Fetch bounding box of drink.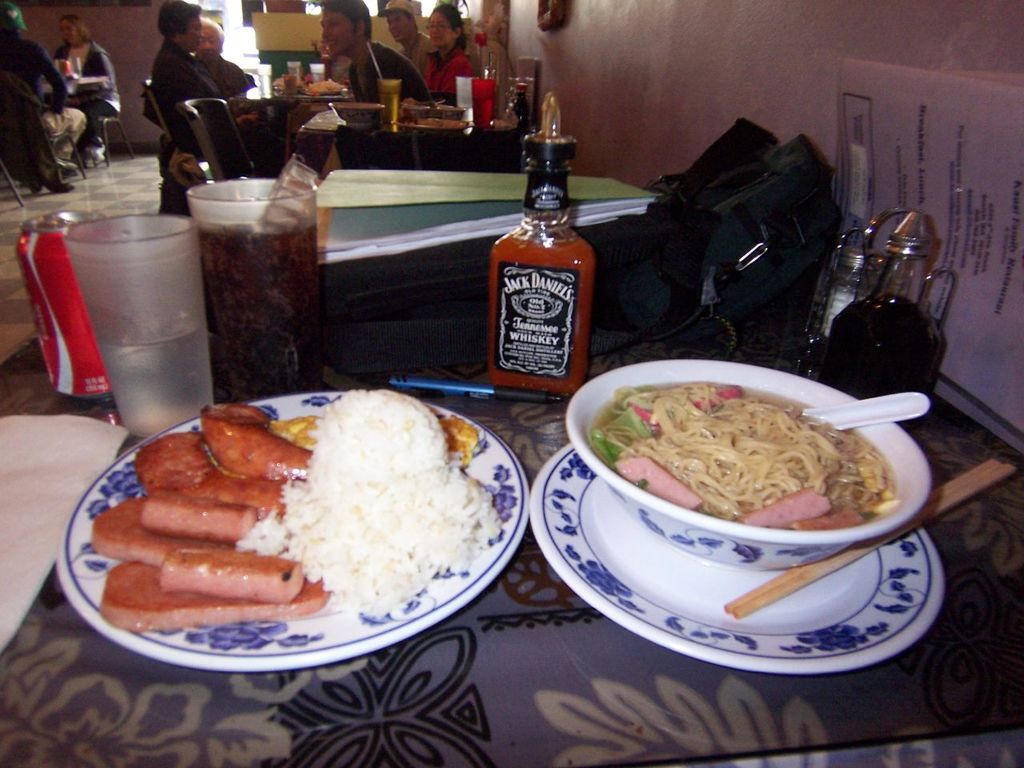
Bbox: detection(378, 76, 402, 132).
